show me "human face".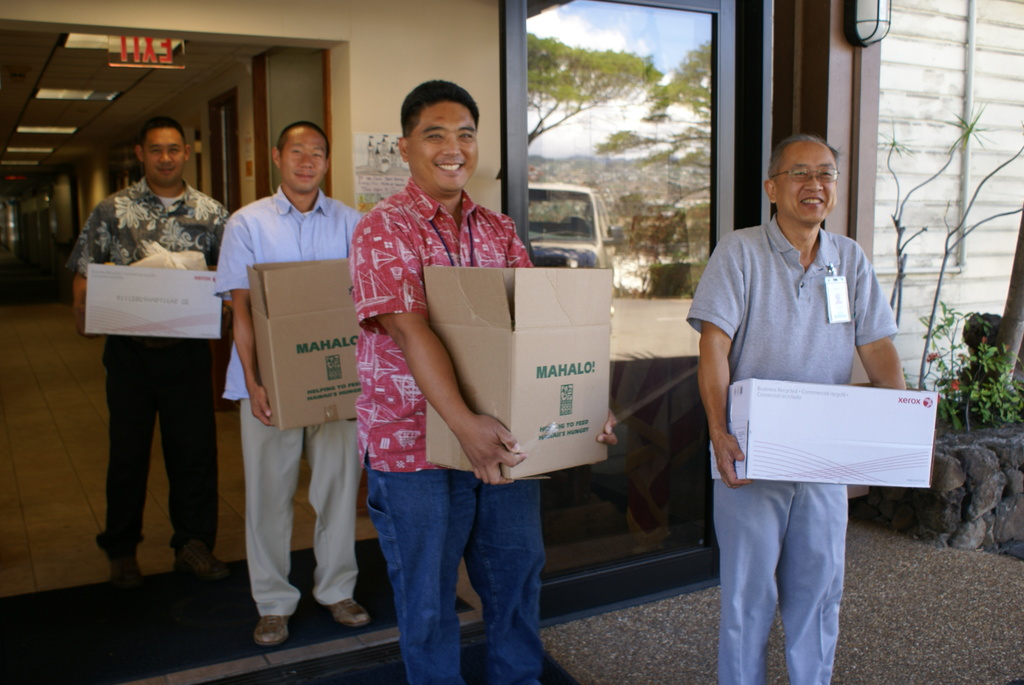
"human face" is here: 410, 100, 479, 195.
